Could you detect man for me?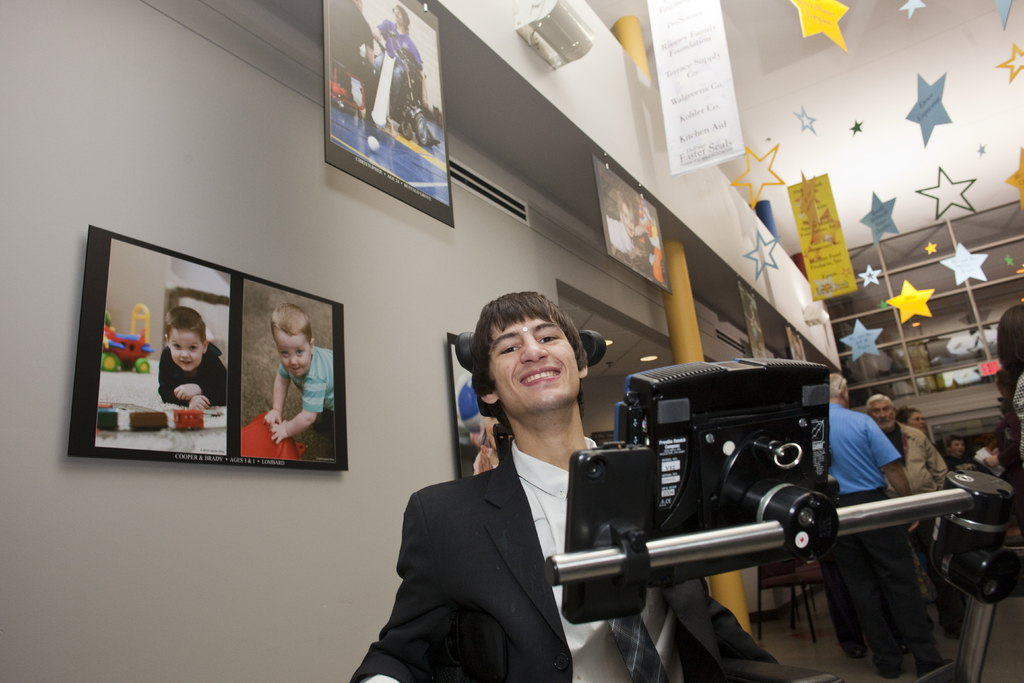
Detection result: {"left": 350, "top": 288, "right": 846, "bottom": 682}.
